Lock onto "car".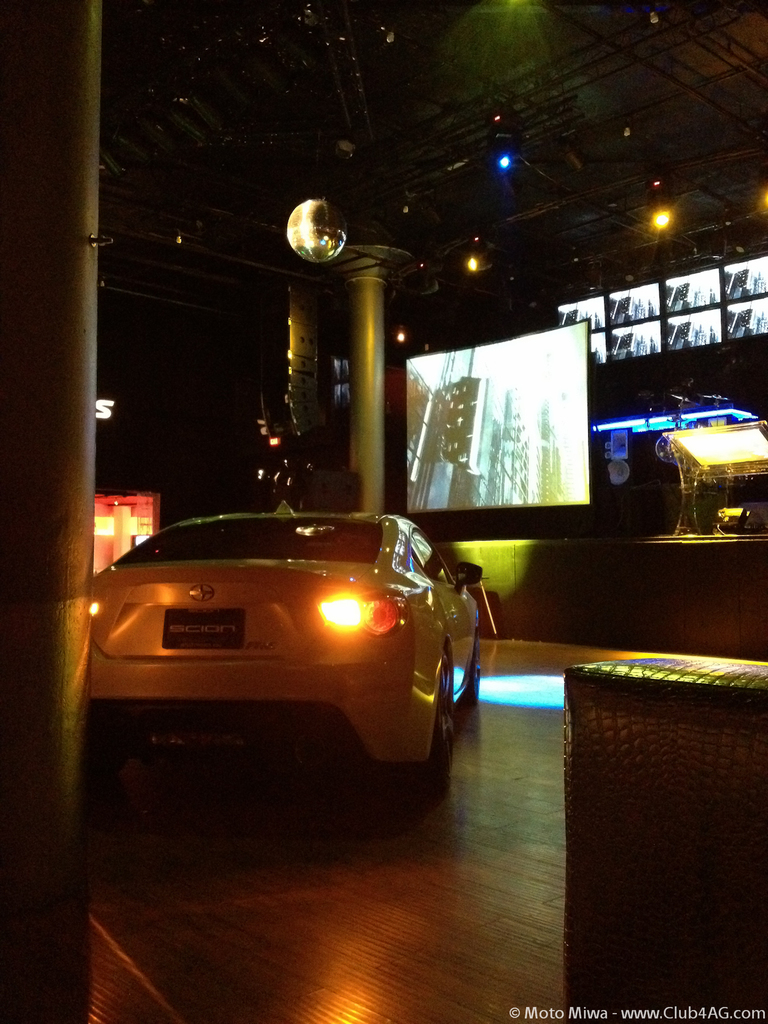
Locked: l=80, t=487, r=484, b=794.
